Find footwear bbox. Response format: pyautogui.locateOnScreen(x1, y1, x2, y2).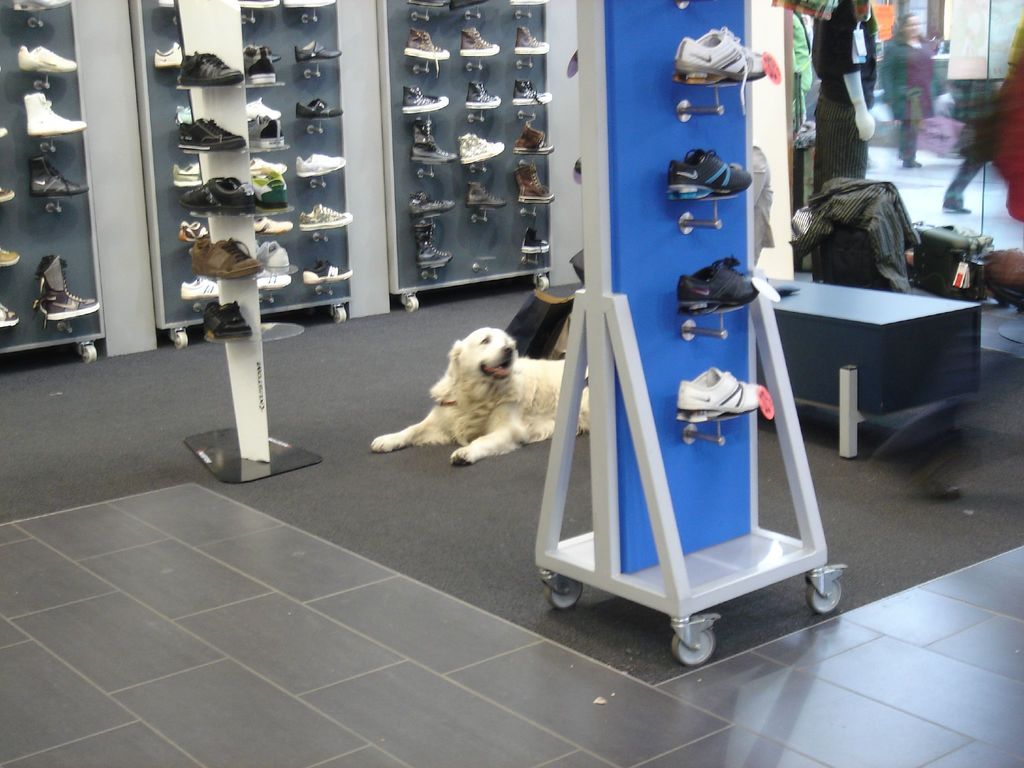
pyautogui.locateOnScreen(459, 135, 507, 163).
